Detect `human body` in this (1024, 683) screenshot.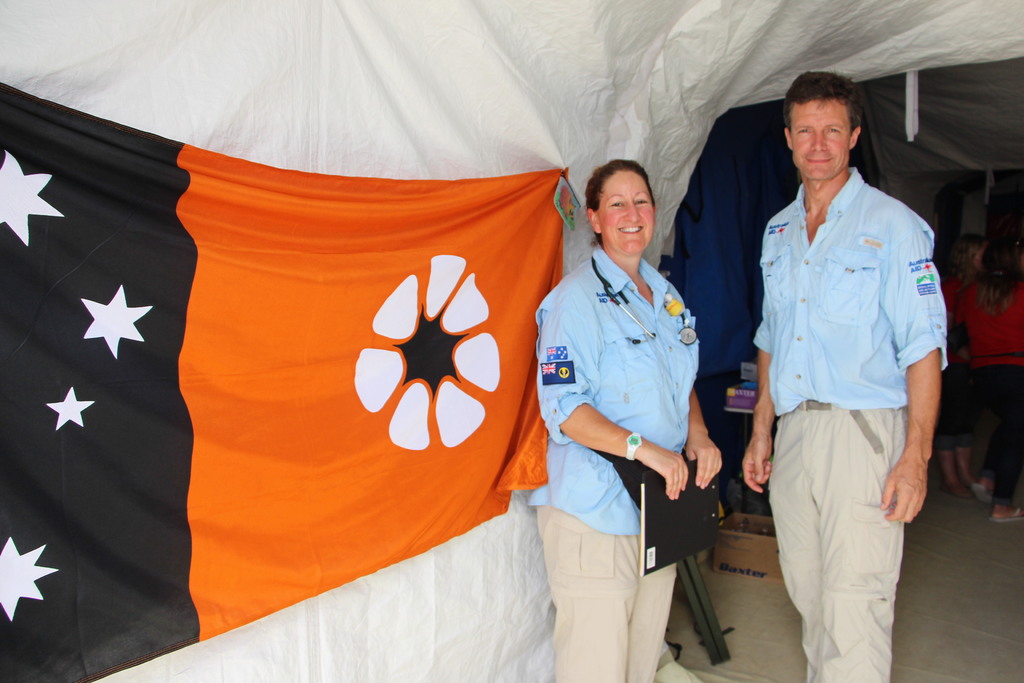
Detection: 956 244 1023 531.
